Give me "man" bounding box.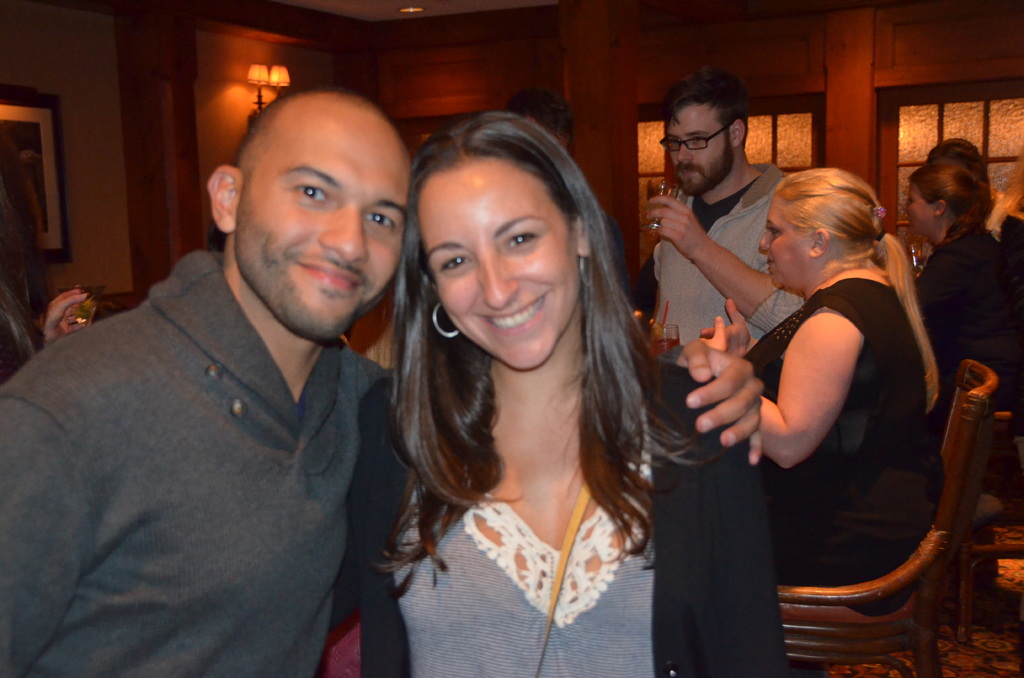
left=0, top=86, right=765, bottom=677.
